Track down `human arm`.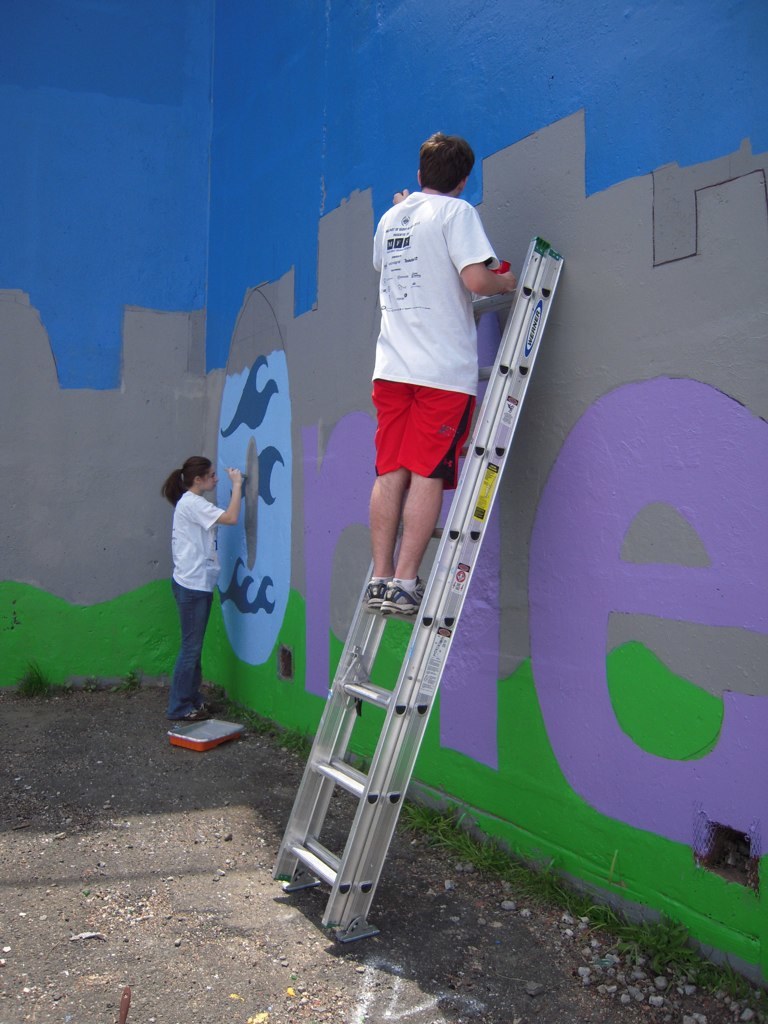
Tracked to x1=172 y1=462 x2=250 y2=531.
